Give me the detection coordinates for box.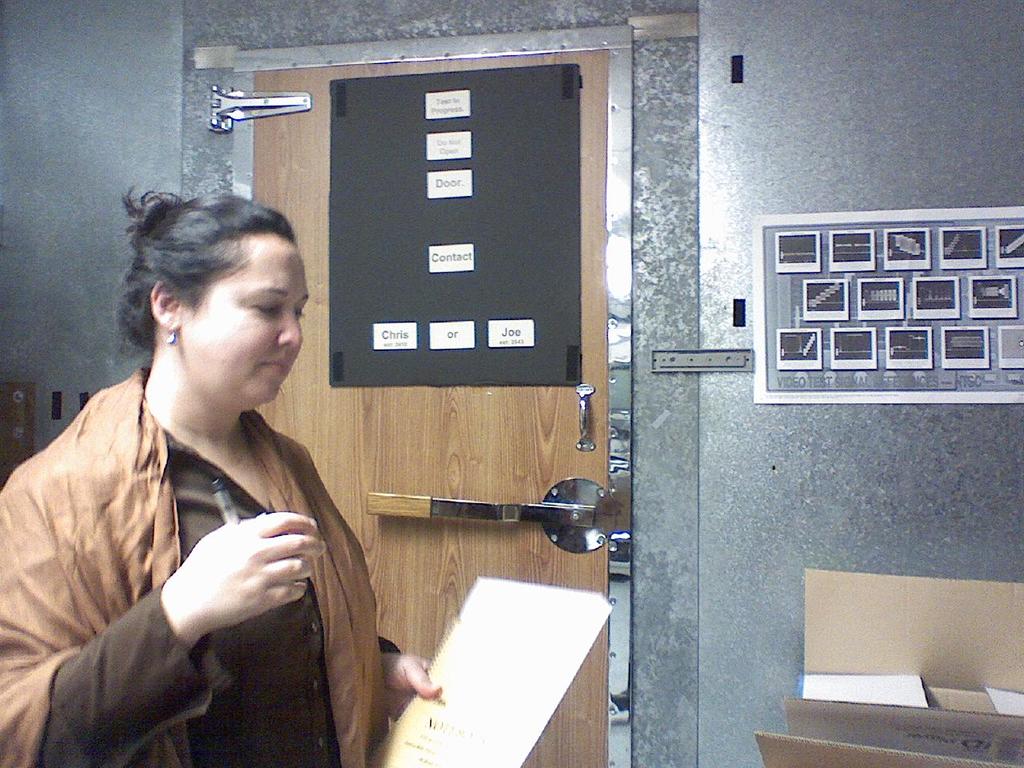
bbox(754, 568, 1023, 767).
